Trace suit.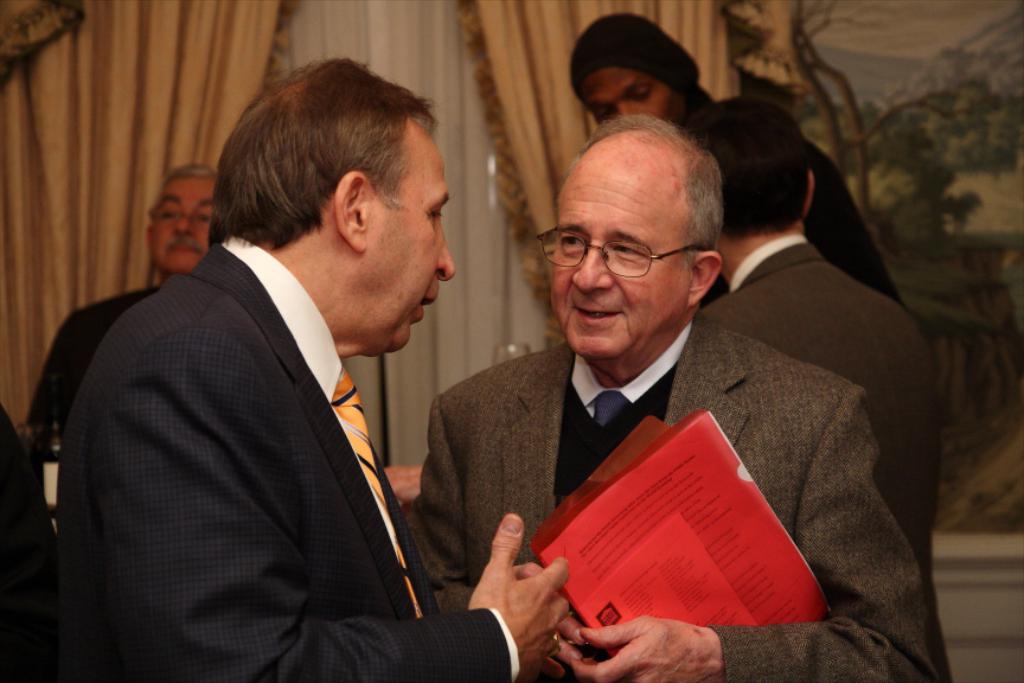
Traced to box=[407, 313, 948, 682].
